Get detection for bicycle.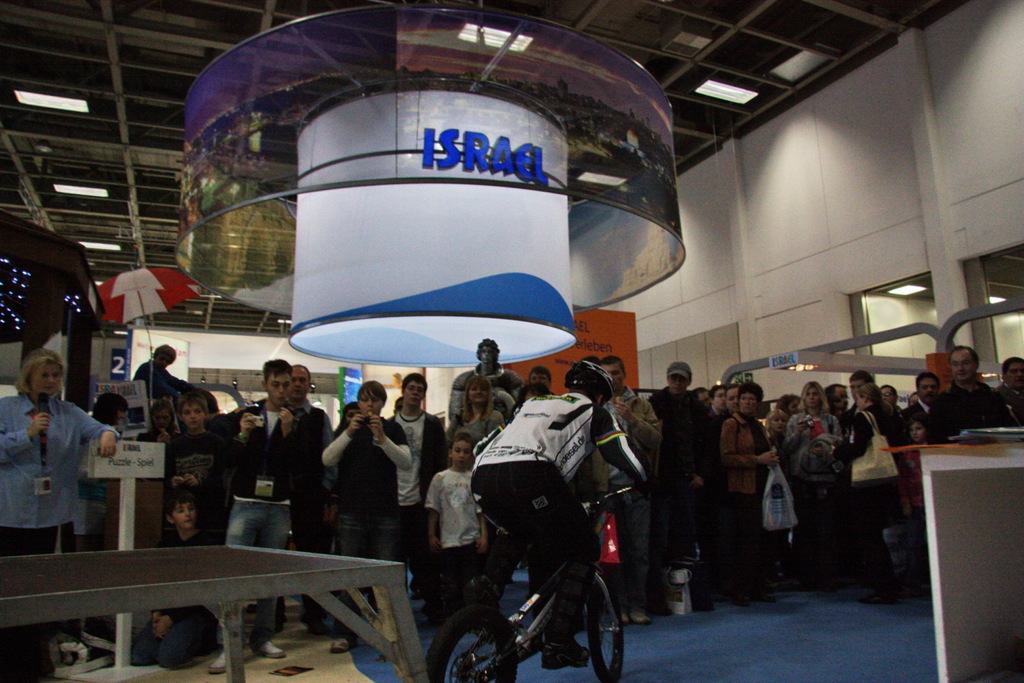
Detection: detection(413, 469, 652, 682).
